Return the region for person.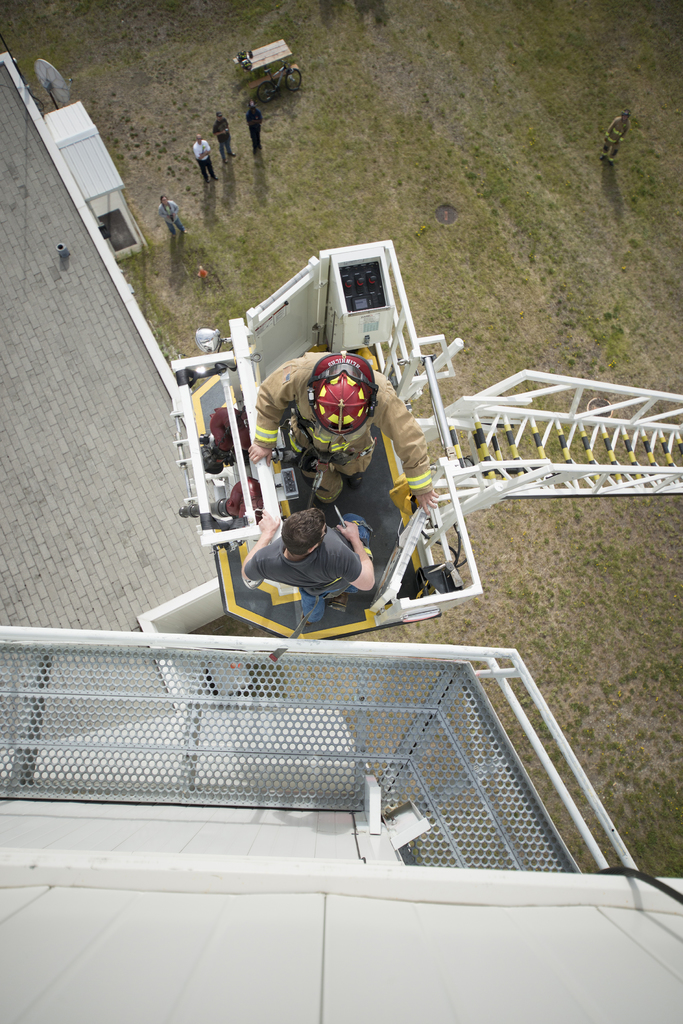
x1=197 y1=113 x2=218 y2=179.
